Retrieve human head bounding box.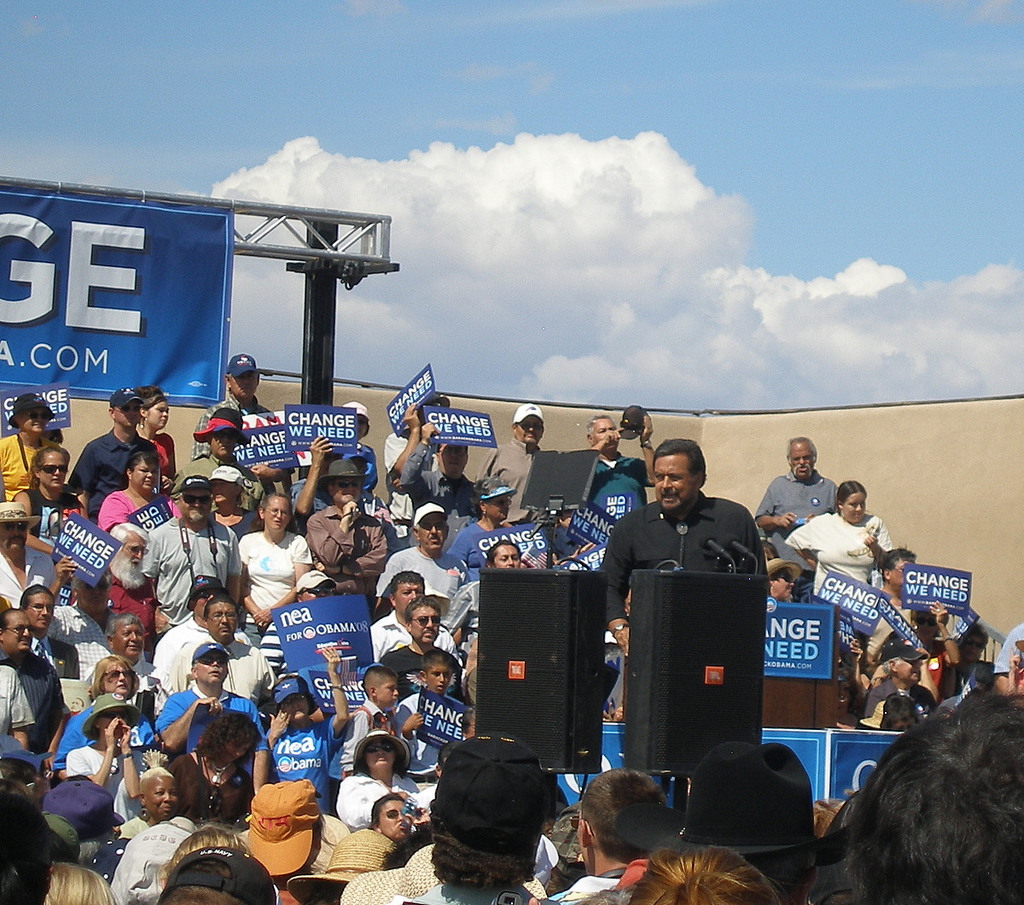
Bounding box: 103/520/150/586.
